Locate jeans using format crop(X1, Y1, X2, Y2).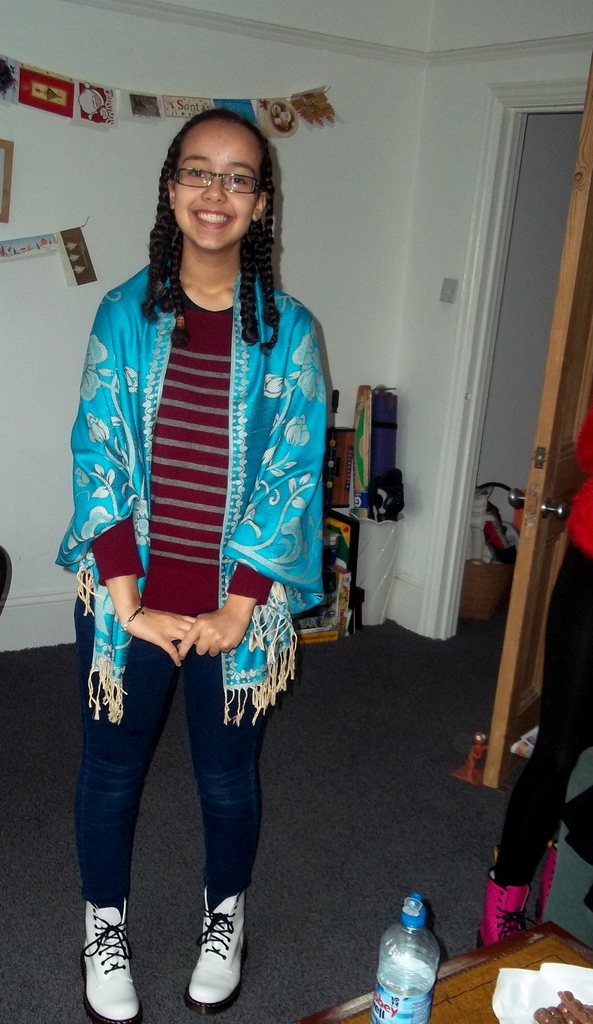
crop(74, 596, 267, 903).
